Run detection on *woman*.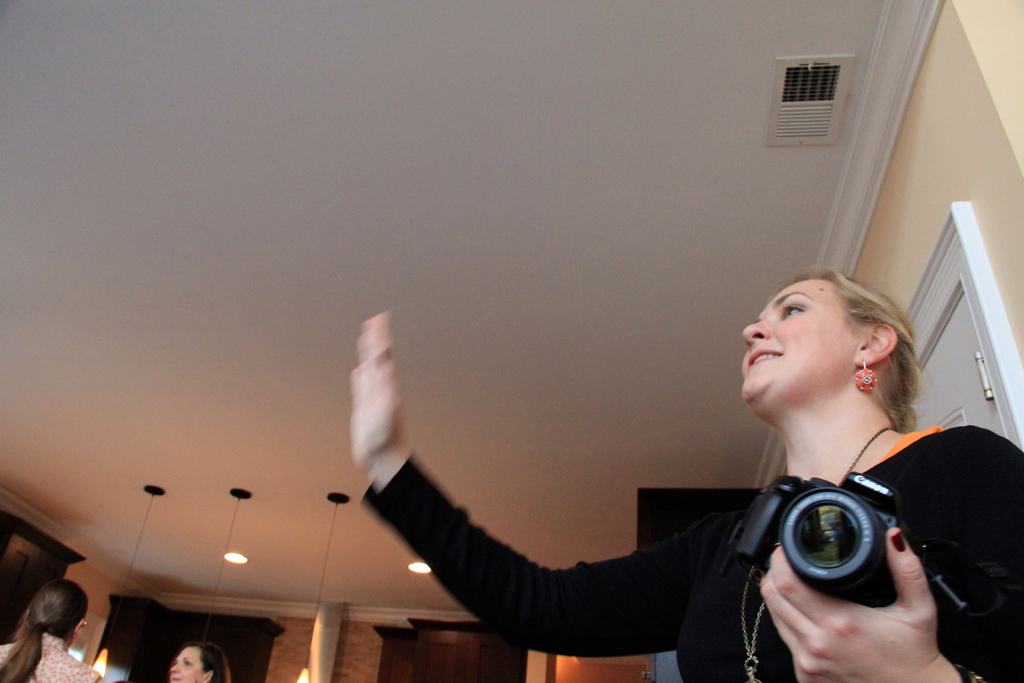
Result: bbox=(0, 573, 107, 682).
